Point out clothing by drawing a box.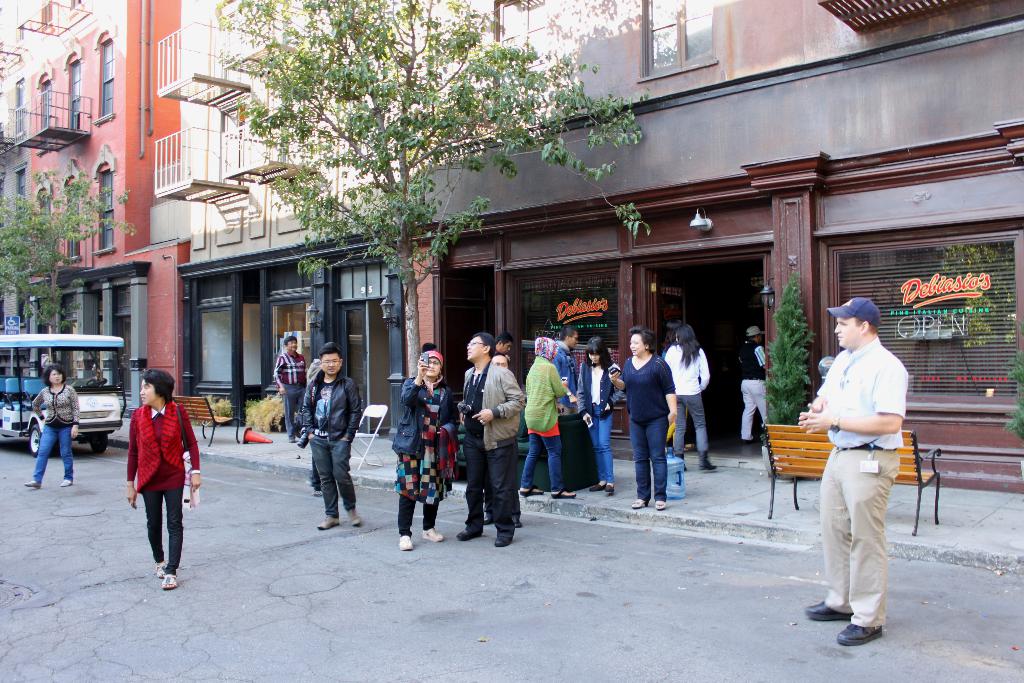
[394,377,460,536].
